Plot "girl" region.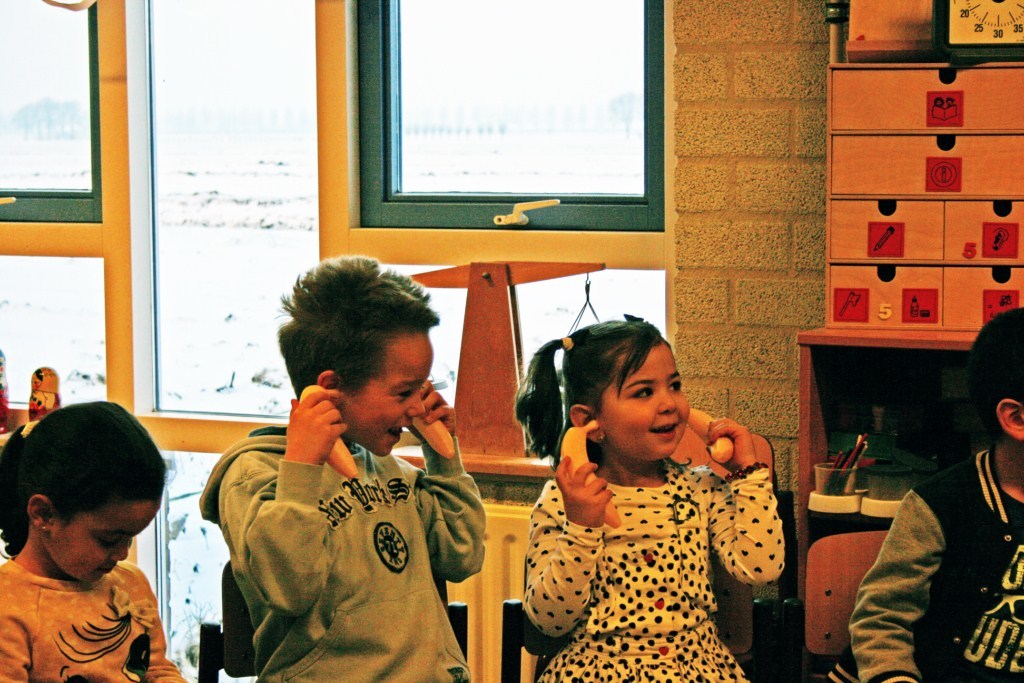
Plotted at 0,399,187,682.
